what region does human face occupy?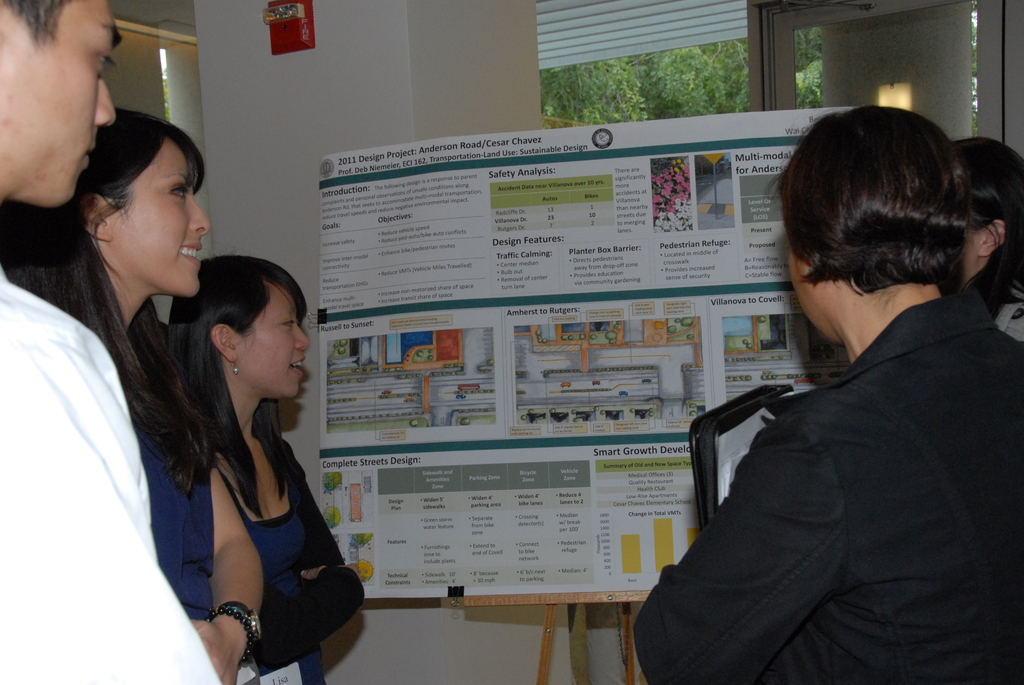
[106,138,211,297].
